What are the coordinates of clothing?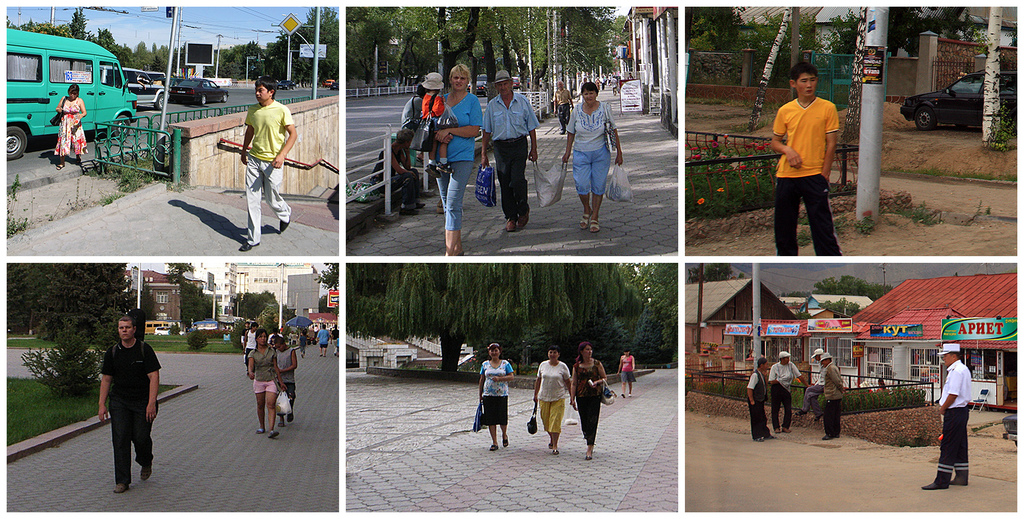
[567, 106, 618, 149].
